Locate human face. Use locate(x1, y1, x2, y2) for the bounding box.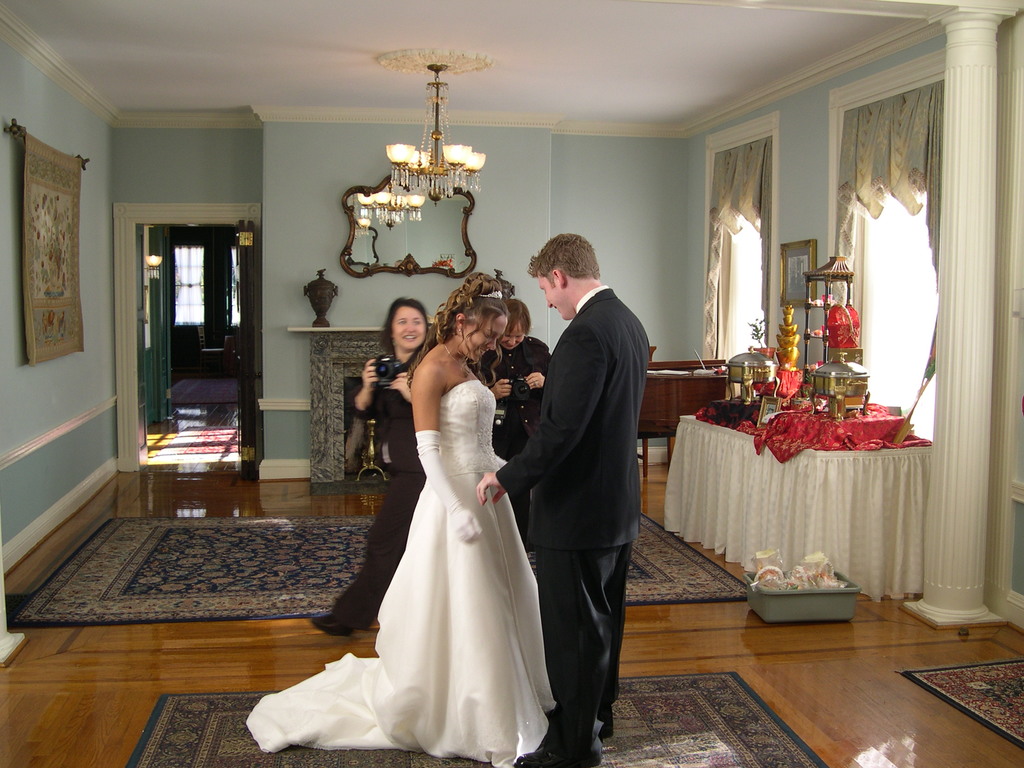
locate(391, 304, 429, 351).
